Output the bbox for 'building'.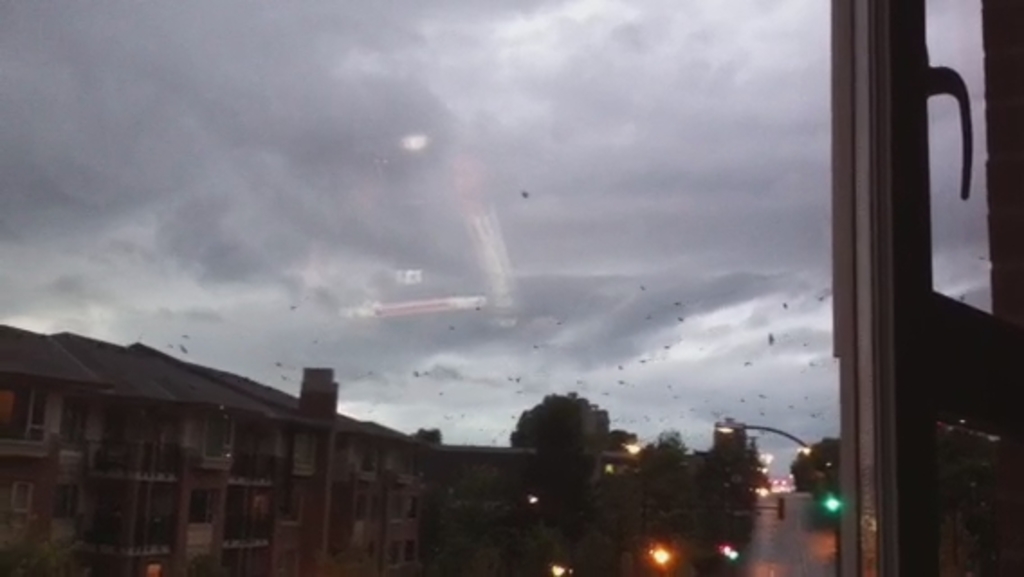
0/337/451/575.
